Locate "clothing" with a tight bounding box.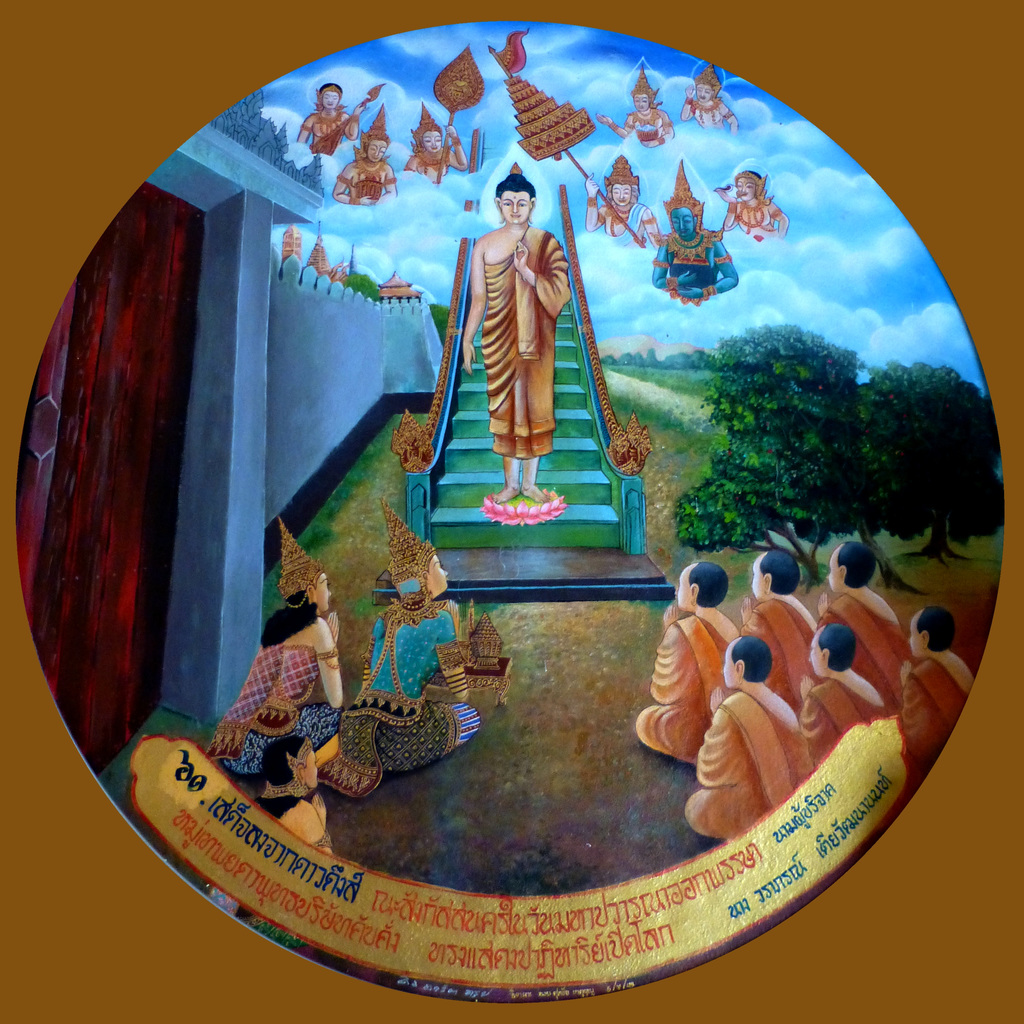
BBox(743, 601, 820, 717).
